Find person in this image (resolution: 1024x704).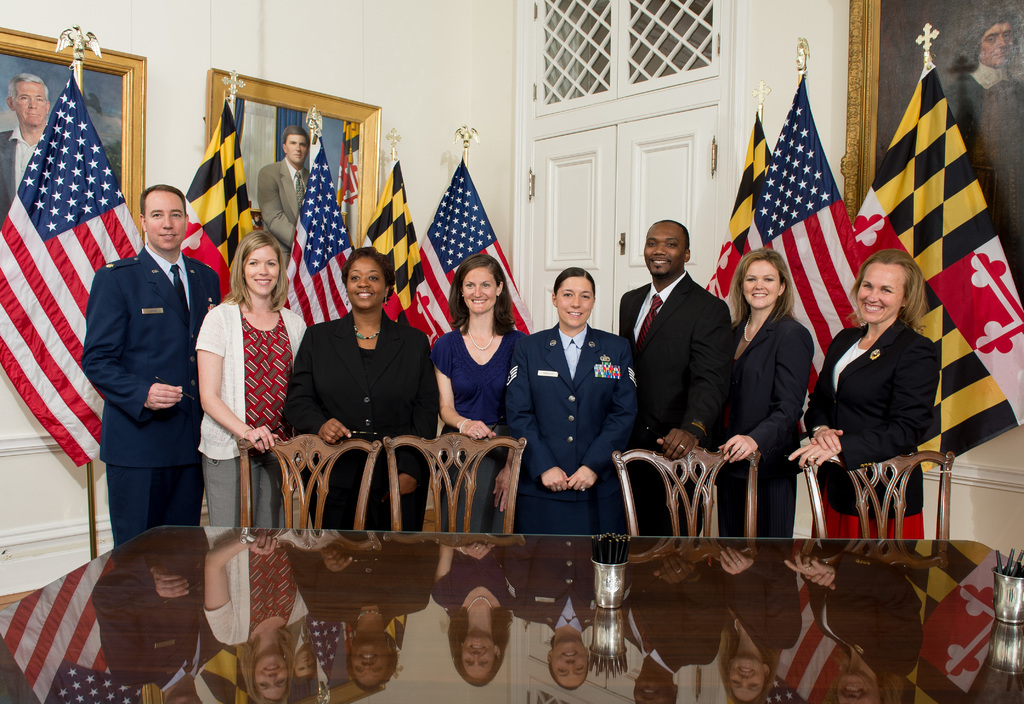
(x1=194, y1=232, x2=309, y2=531).
